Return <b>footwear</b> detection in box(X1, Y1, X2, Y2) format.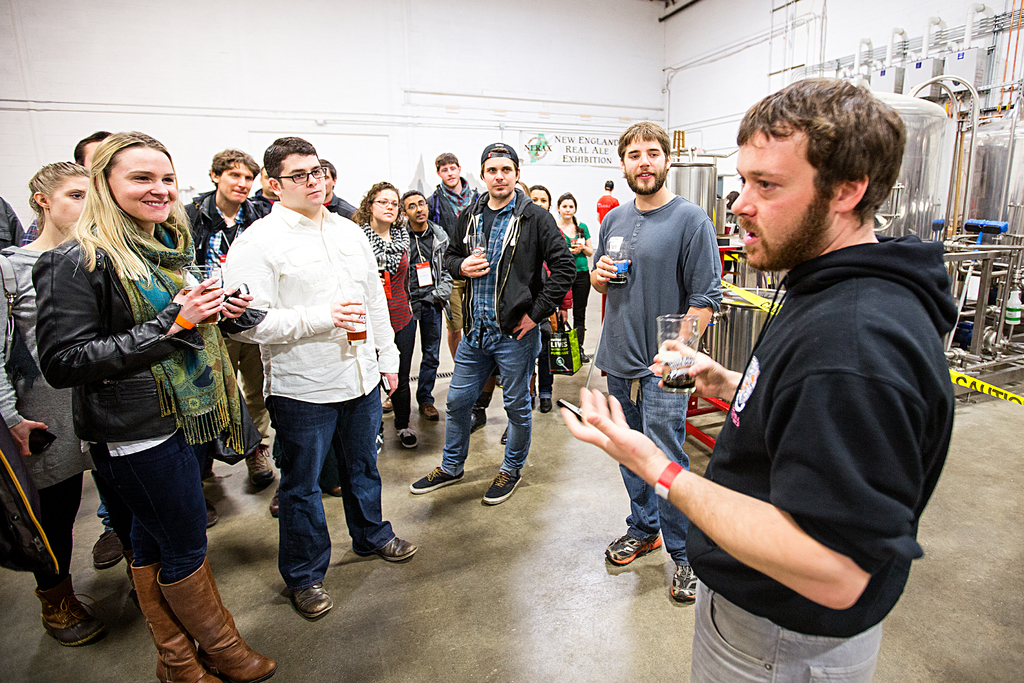
box(376, 431, 386, 456).
